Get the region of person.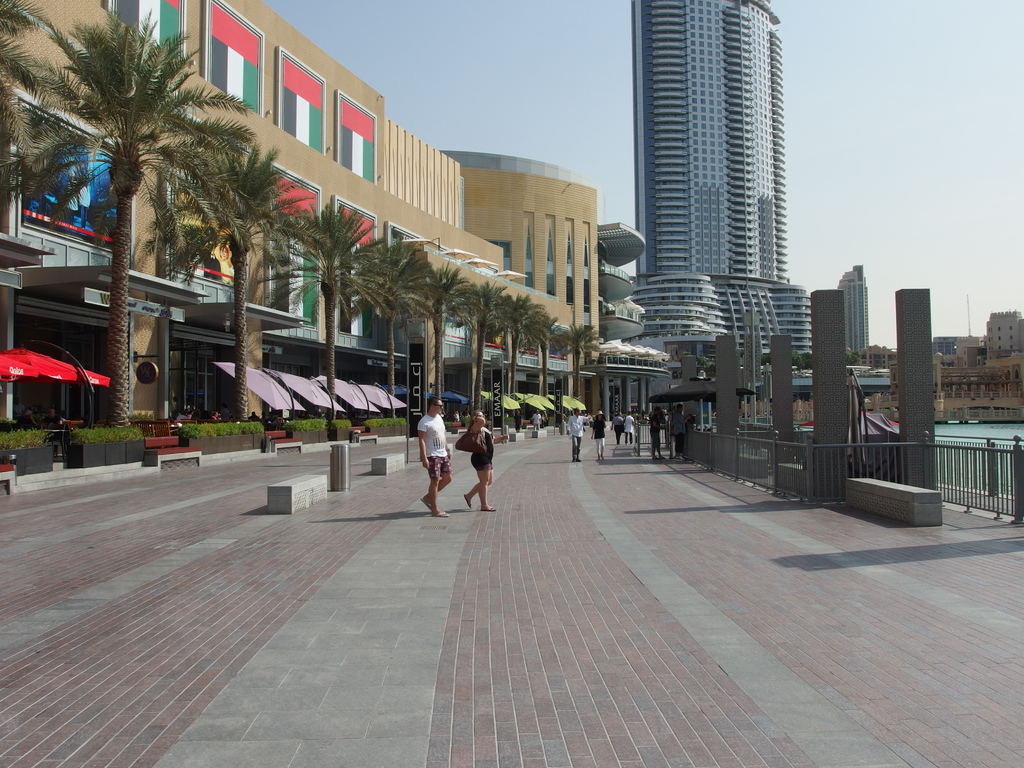
{"left": 646, "top": 406, "right": 668, "bottom": 460}.
